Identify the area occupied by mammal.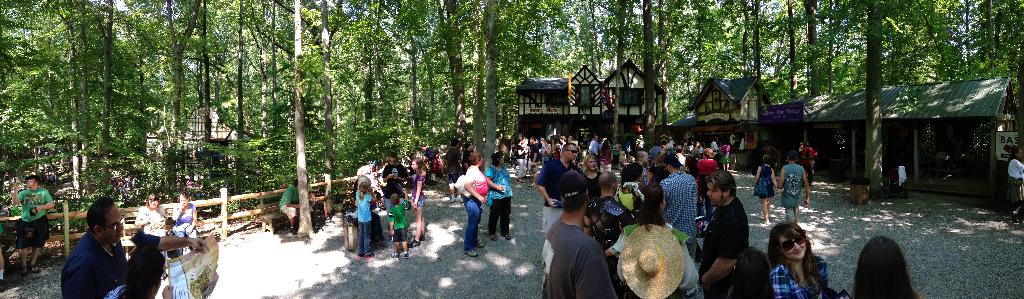
Area: (left=134, top=191, right=172, bottom=250).
